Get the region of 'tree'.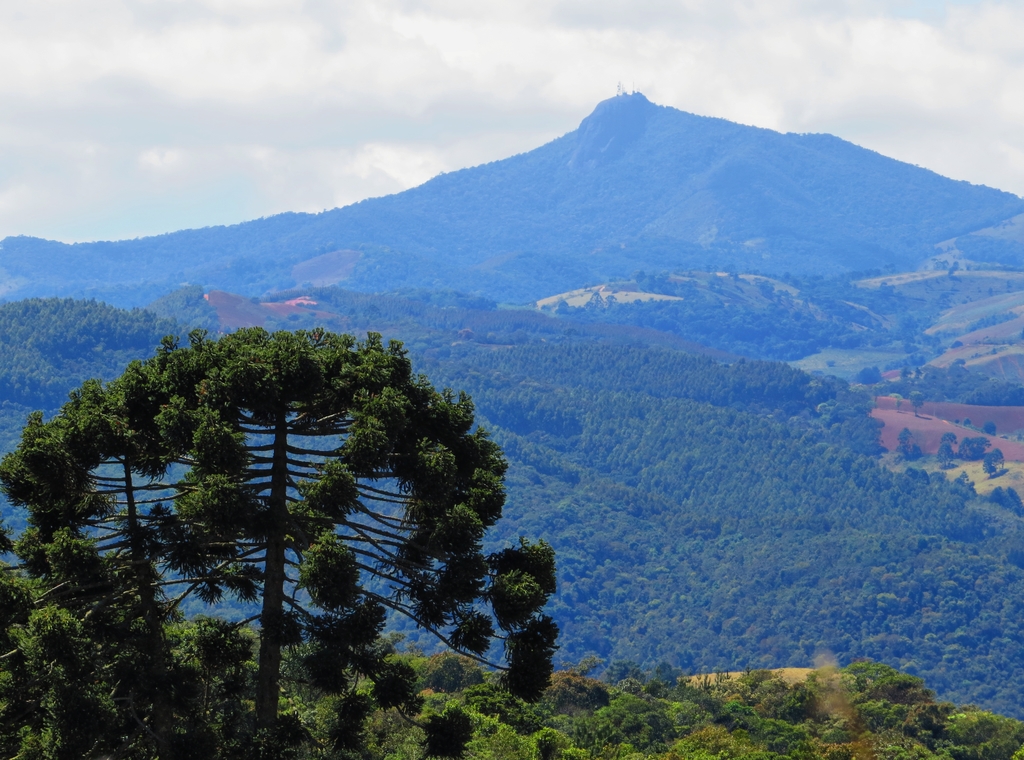
bbox=[934, 428, 961, 442].
